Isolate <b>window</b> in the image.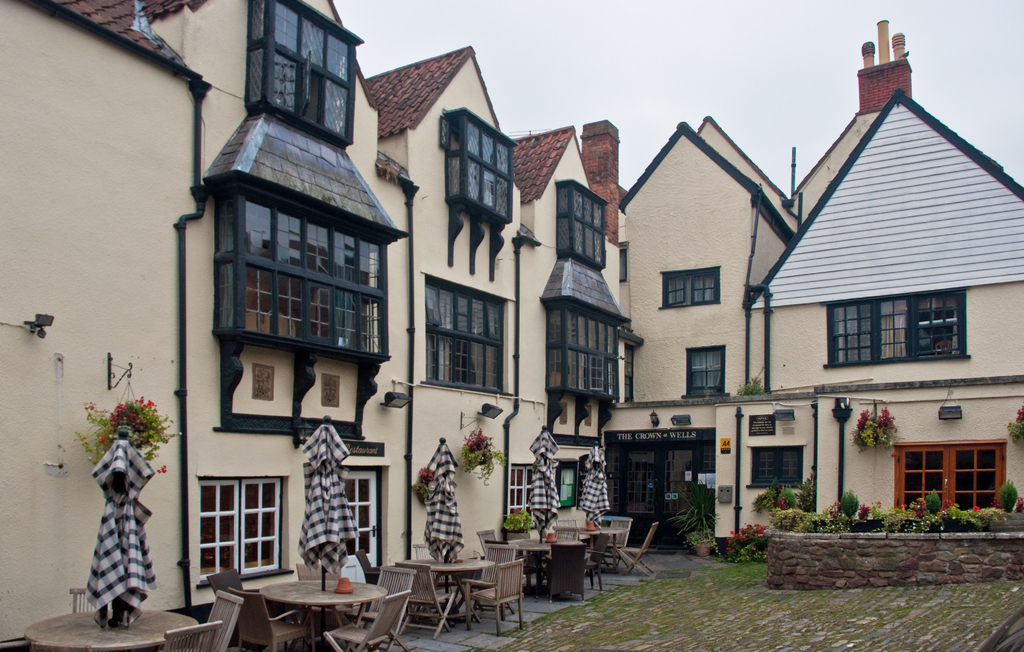
Isolated region: left=219, top=196, right=383, bottom=352.
